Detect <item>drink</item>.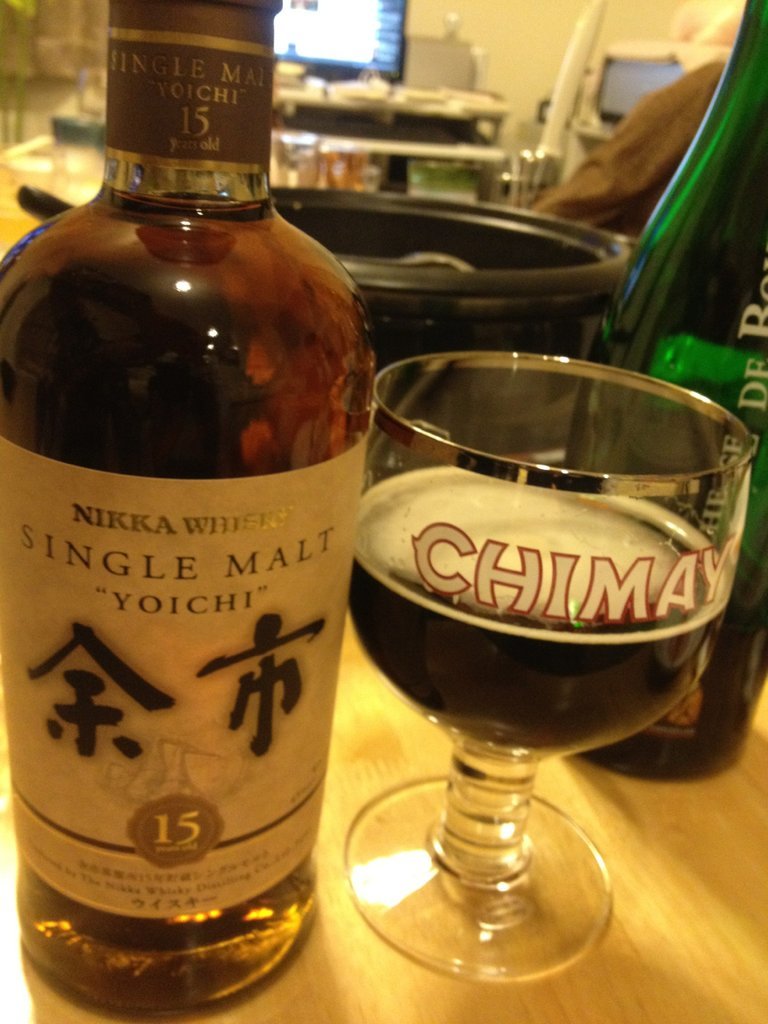
Detected at <region>349, 482, 741, 770</region>.
